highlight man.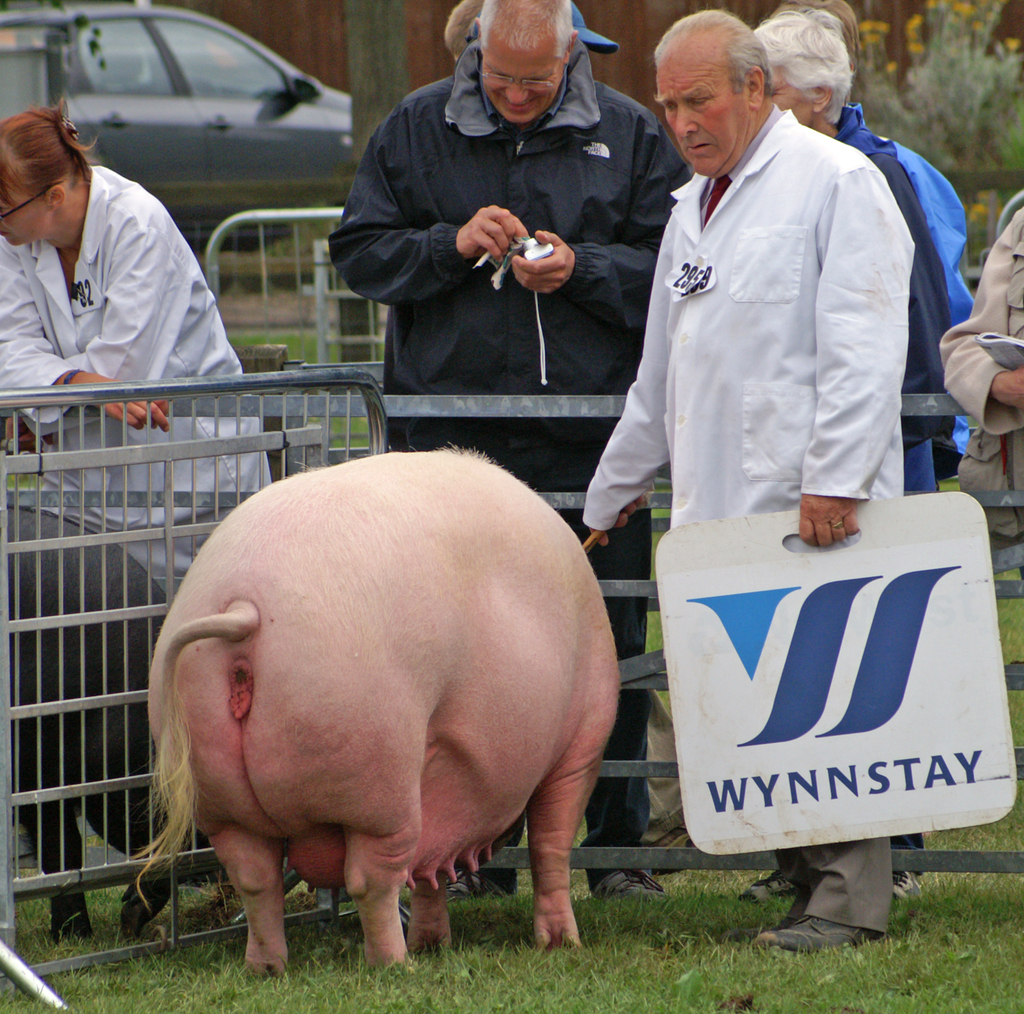
Highlighted region: select_region(326, 0, 690, 889).
